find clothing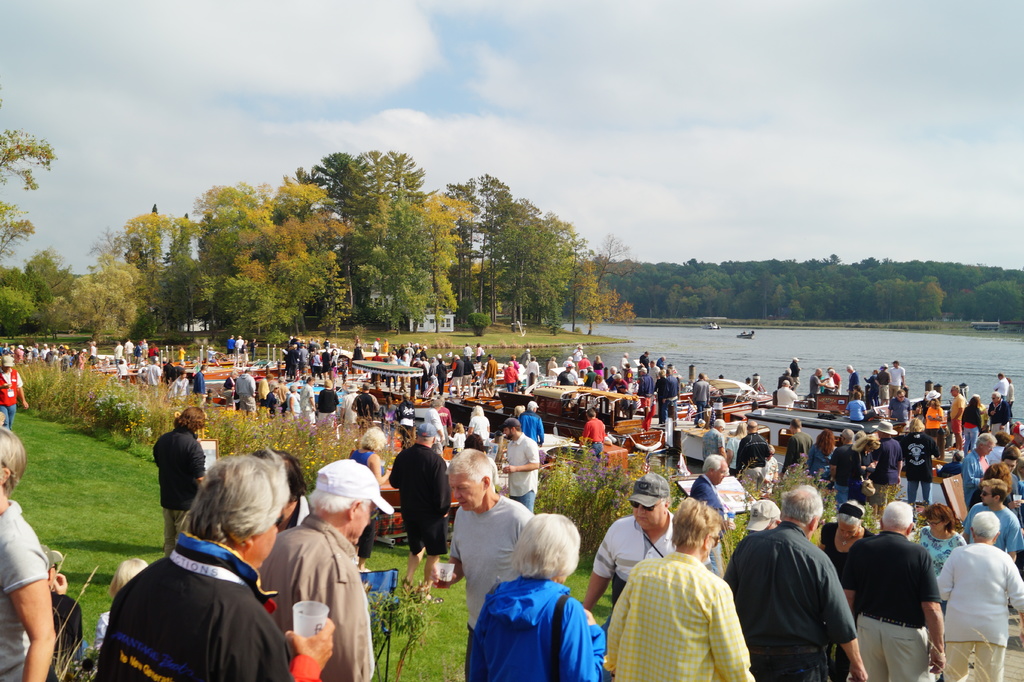
465,341,476,362
